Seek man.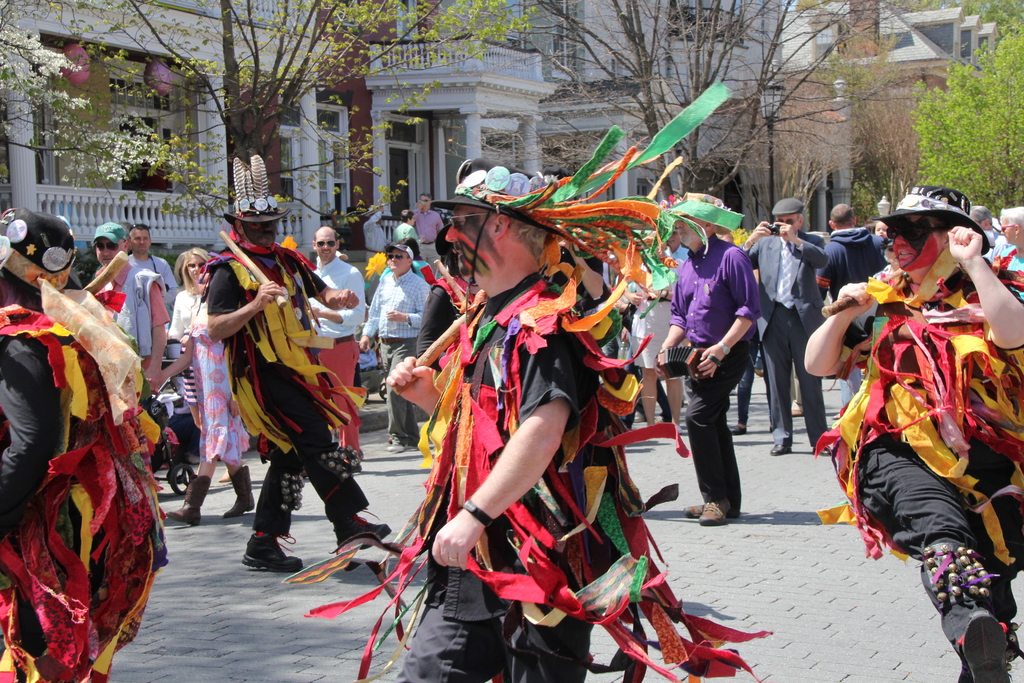
Rect(206, 156, 392, 570).
